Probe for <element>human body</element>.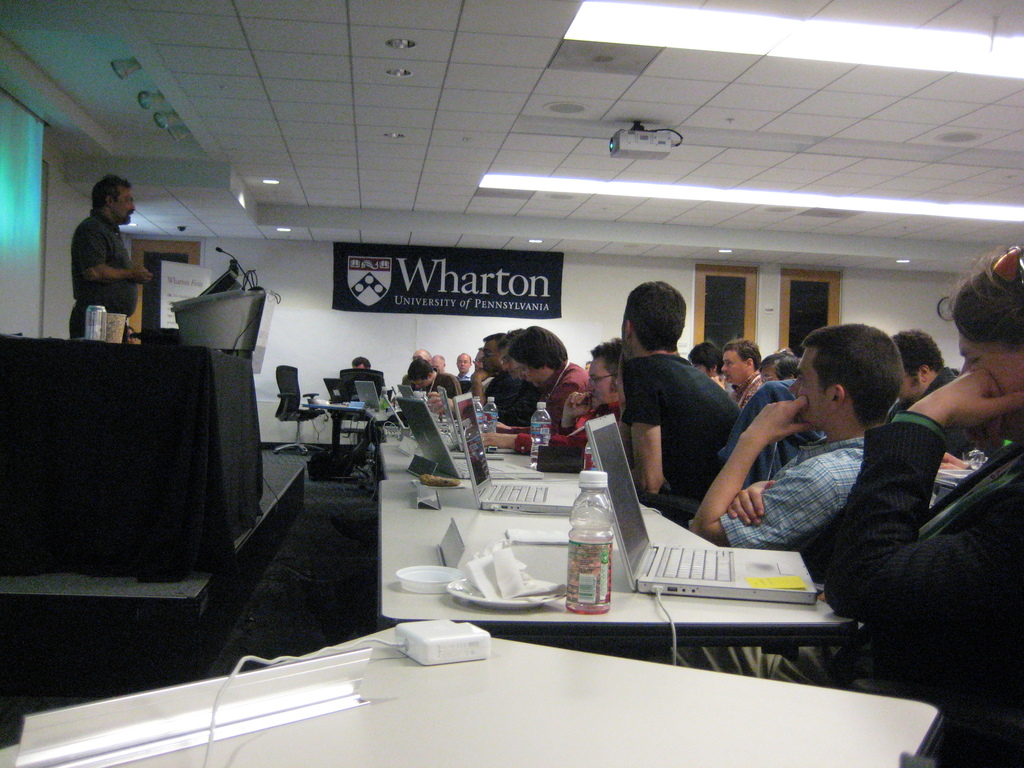
Probe result: (881,360,1001,458).
